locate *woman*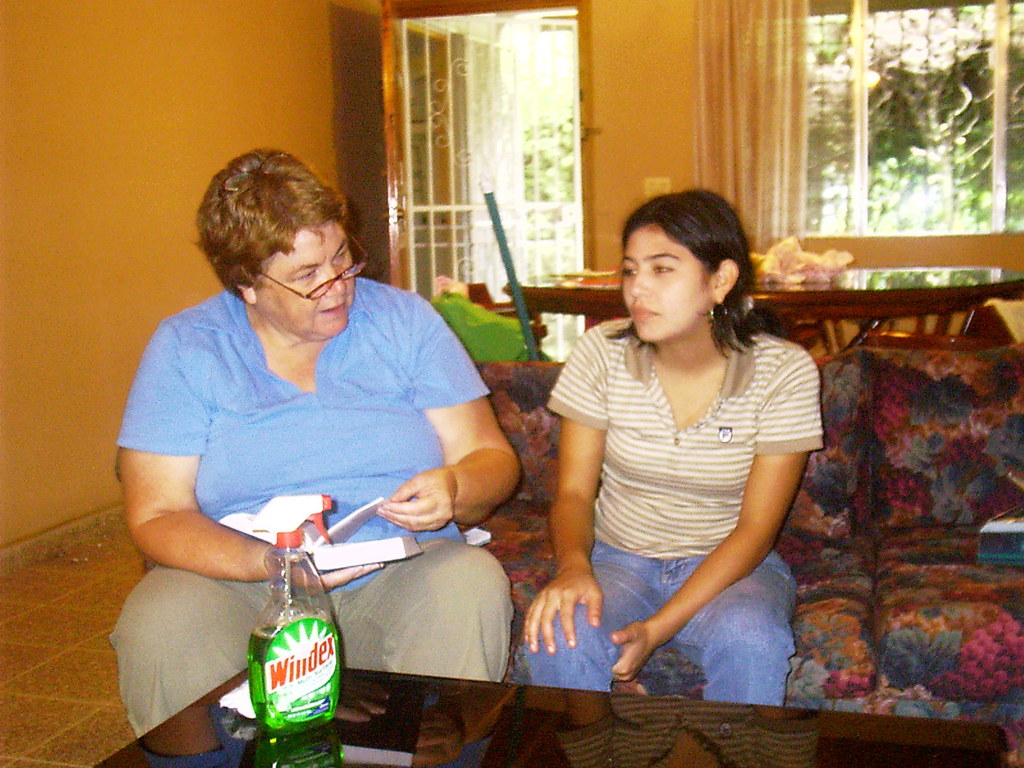
x1=522, y1=190, x2=827, y2=706
